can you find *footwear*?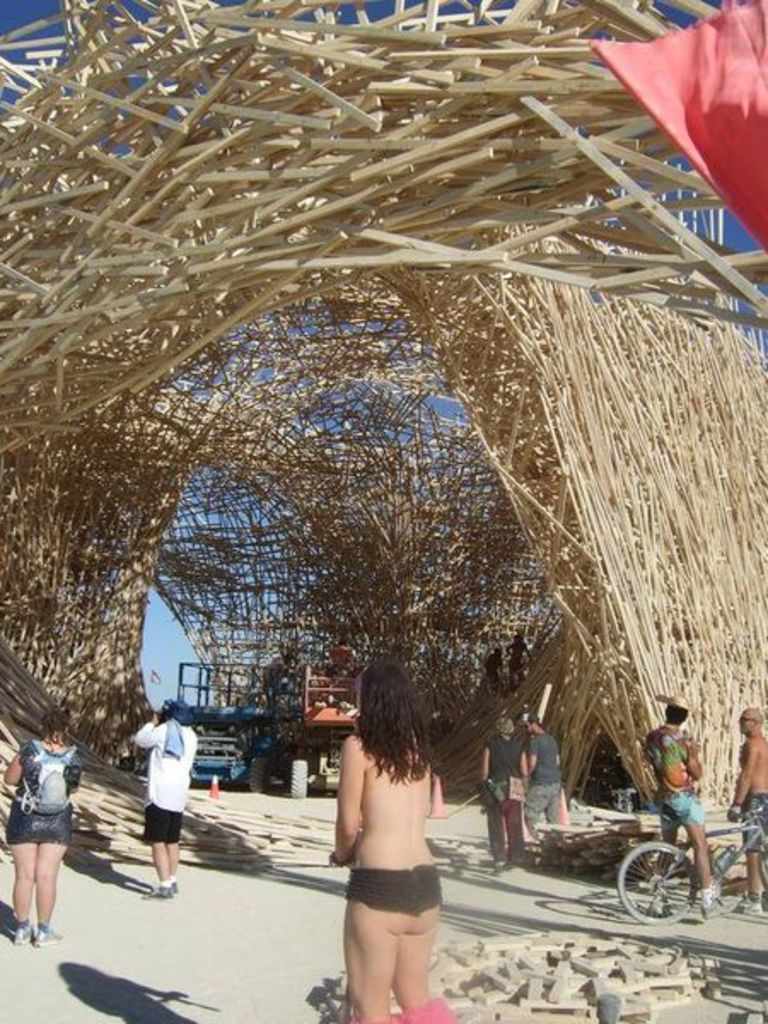
Yes, bounding box: <bbox>38, 928, 63, 949</bbox>.
